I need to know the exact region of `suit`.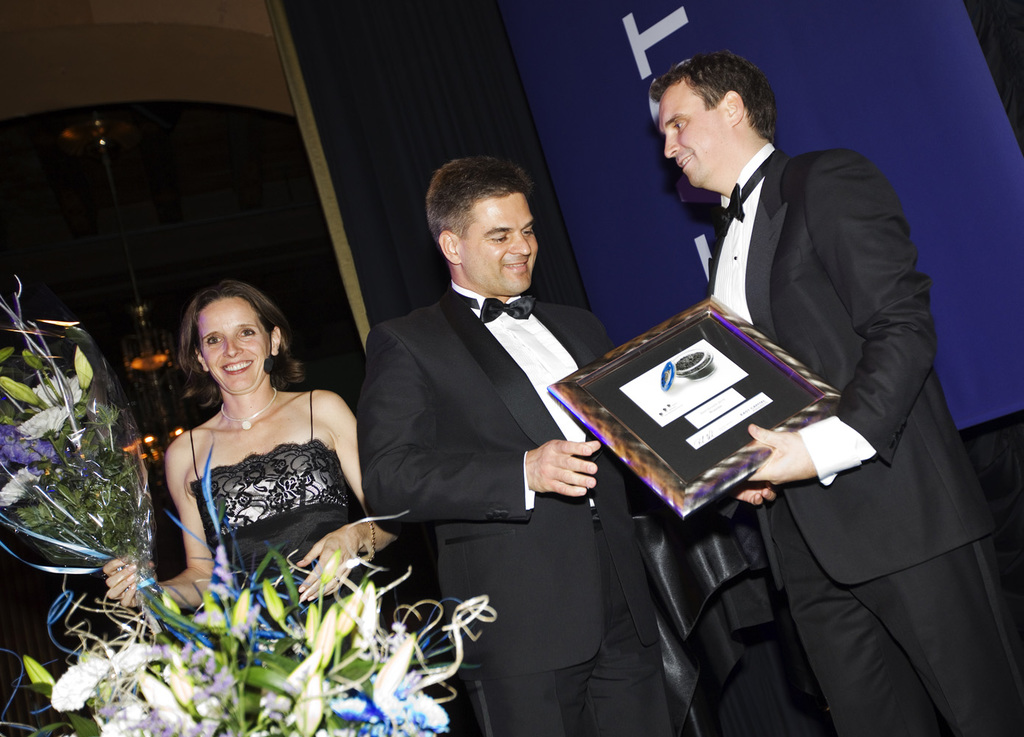
Region: 368/282/703/736.
